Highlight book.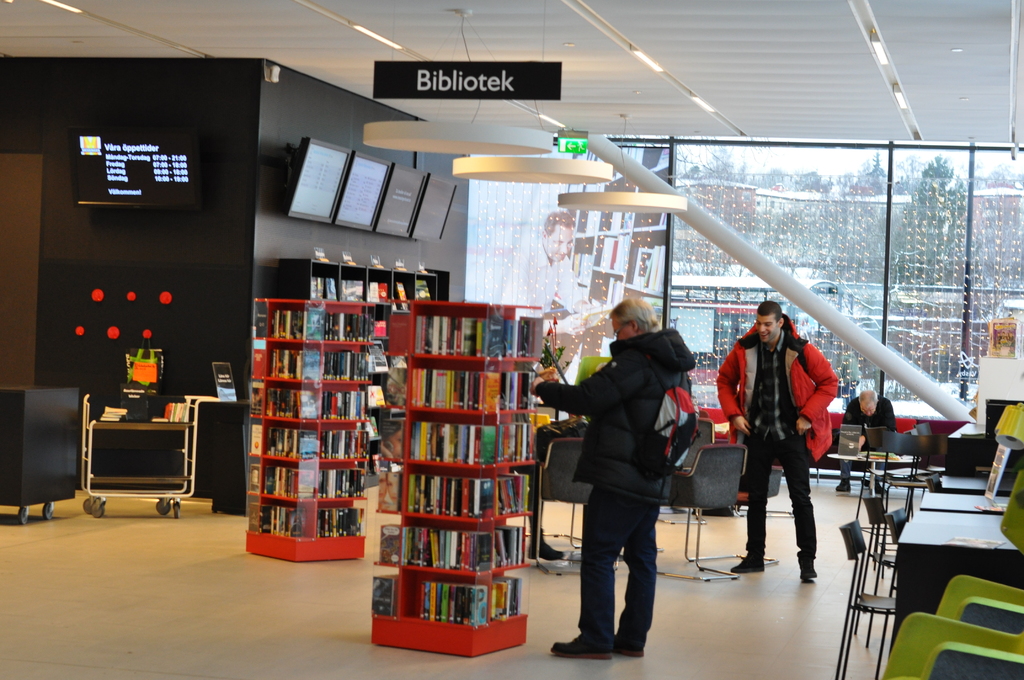
Highlighted region: <bbox>416, 581, 422, 618</bbox>.
